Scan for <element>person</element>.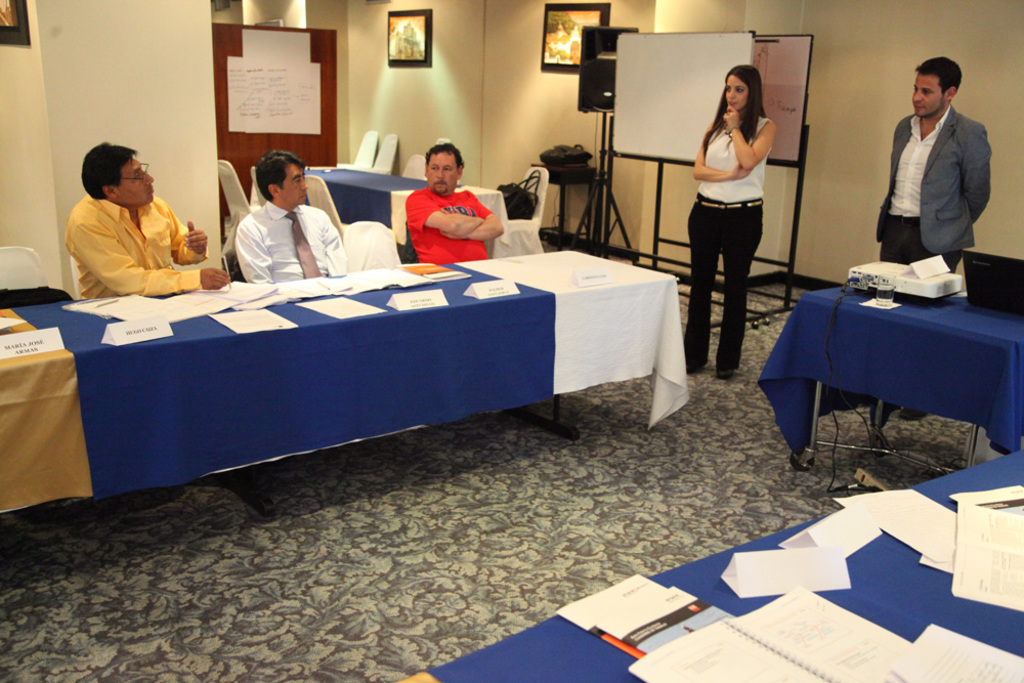
Scan result: pyautogui.locateOnScreen(69, 131, 199, 279).
